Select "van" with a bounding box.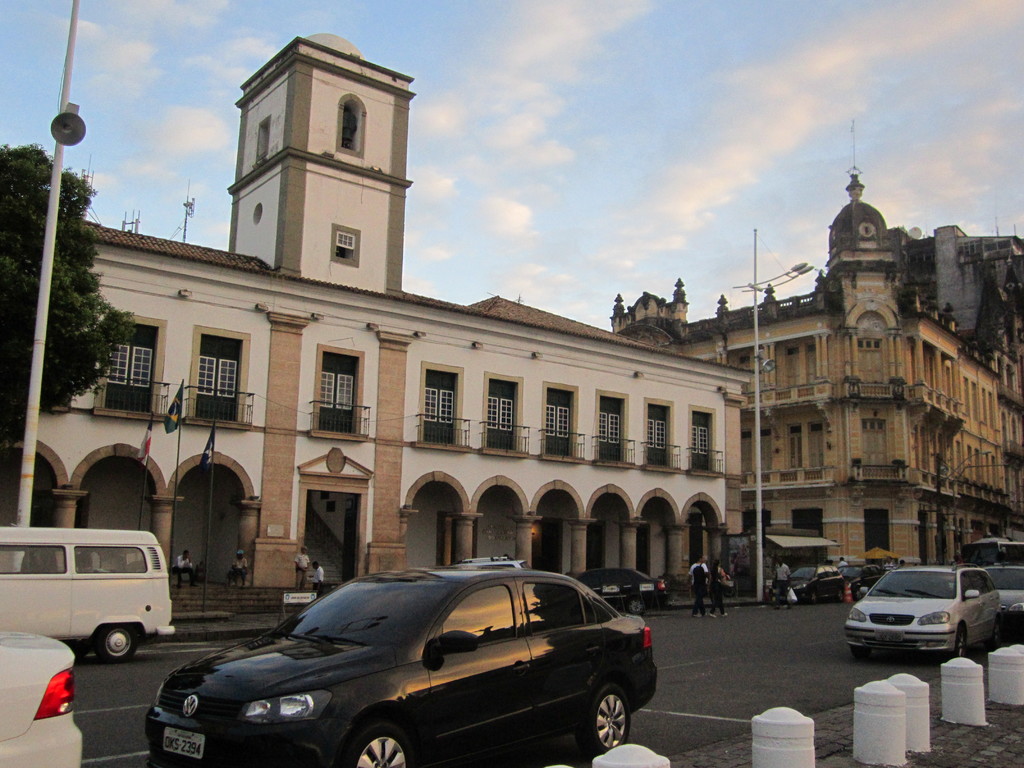
<bbox>0, 524, 179, 664</bbox>.
